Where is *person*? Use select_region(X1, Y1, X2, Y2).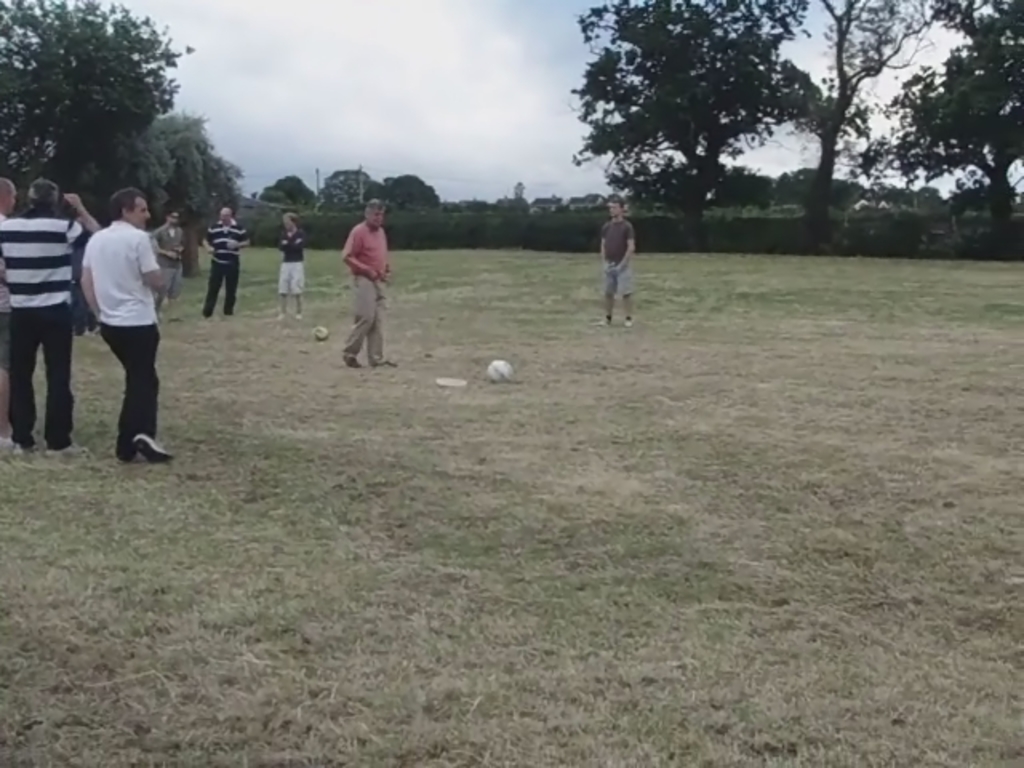
select_region(277, 211, 309, 317).
